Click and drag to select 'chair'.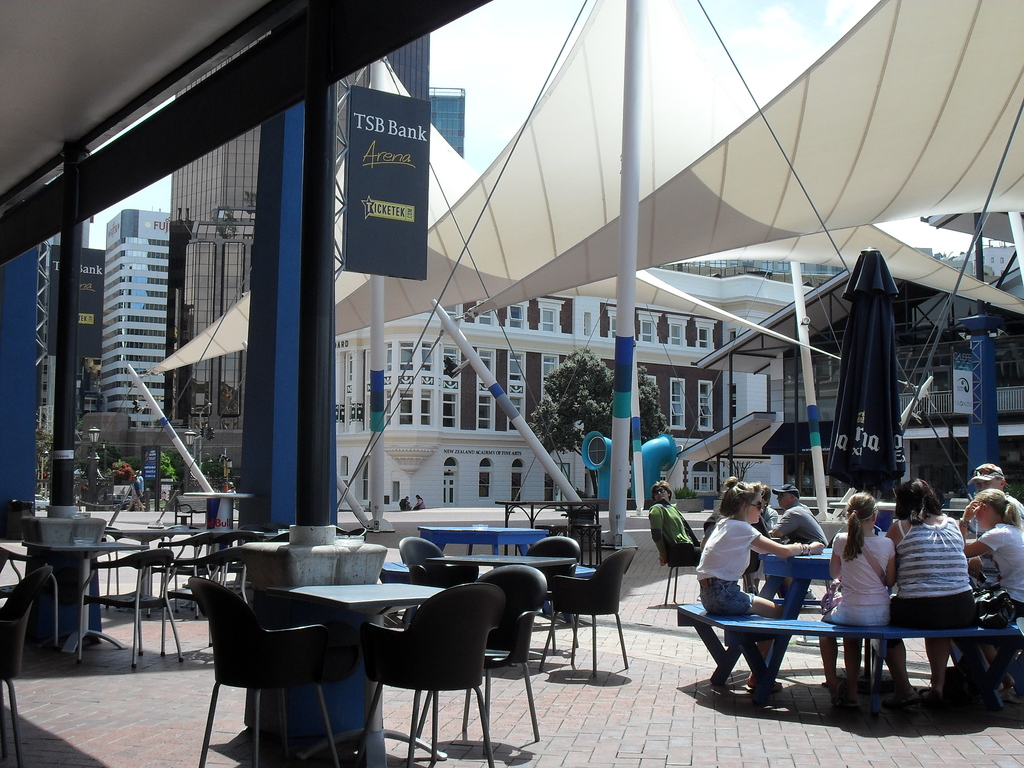
Selection: <bbox>153, 518, 198, 584</bbox>.
